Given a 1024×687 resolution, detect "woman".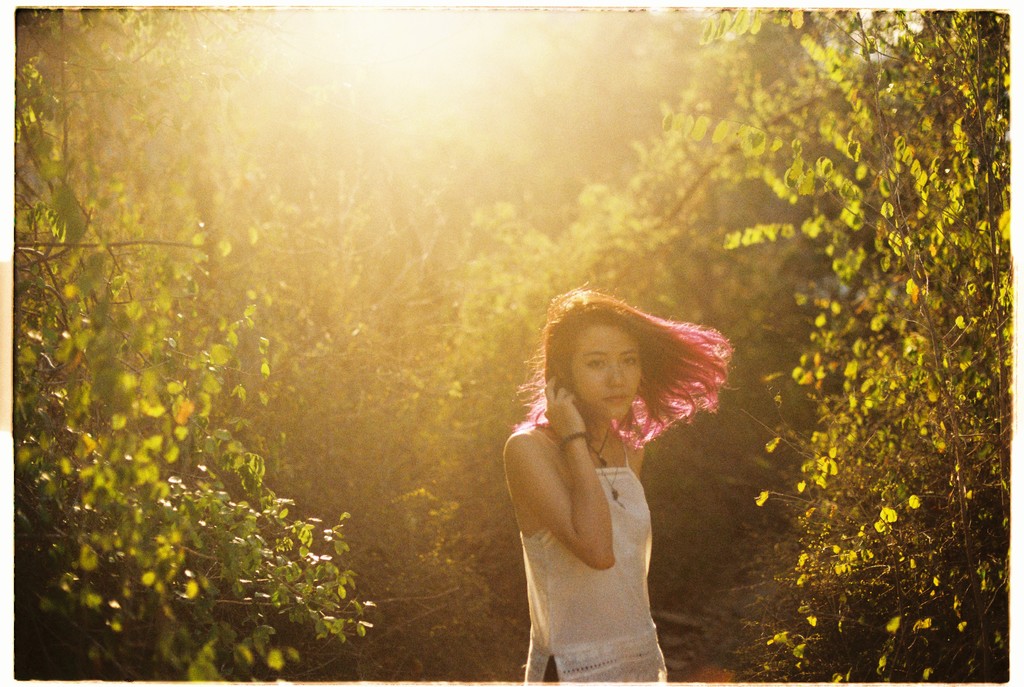
select_region(490, 268, 740, 680).
